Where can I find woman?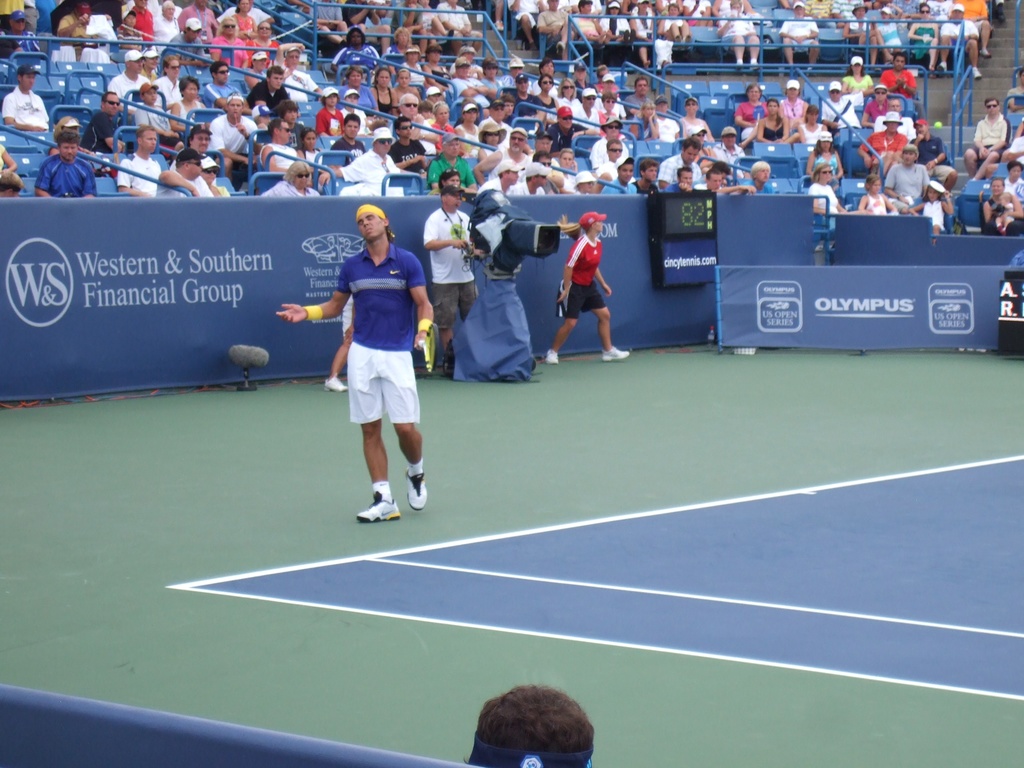
You can find it at bbox(548, 210, 618, 359).
